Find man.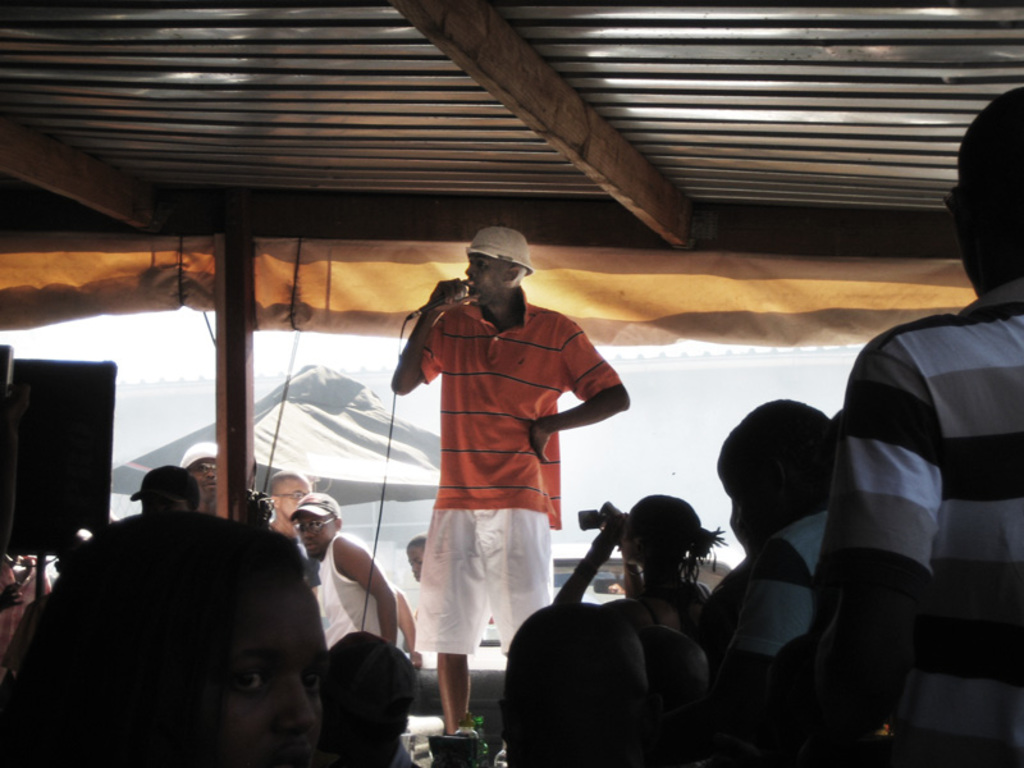
BBox(499, 602, 650, 767).
